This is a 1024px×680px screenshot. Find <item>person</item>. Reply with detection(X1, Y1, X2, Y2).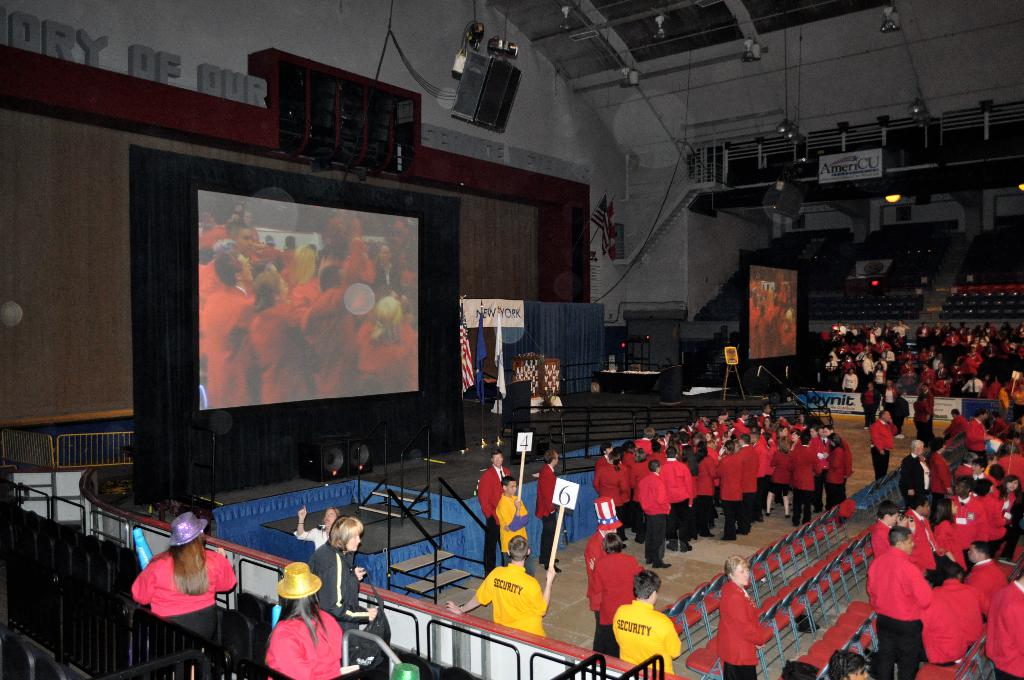
detection(614, 565, 684, 674).
